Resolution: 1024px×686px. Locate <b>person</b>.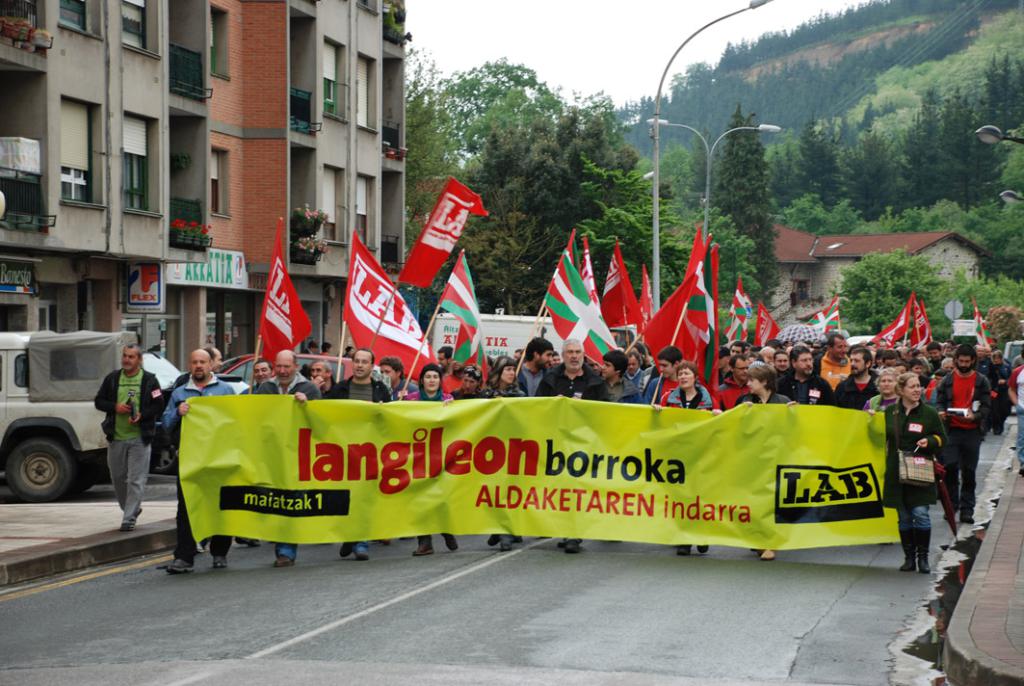
x1=934, y1=327, x2=1005, y2=542.
